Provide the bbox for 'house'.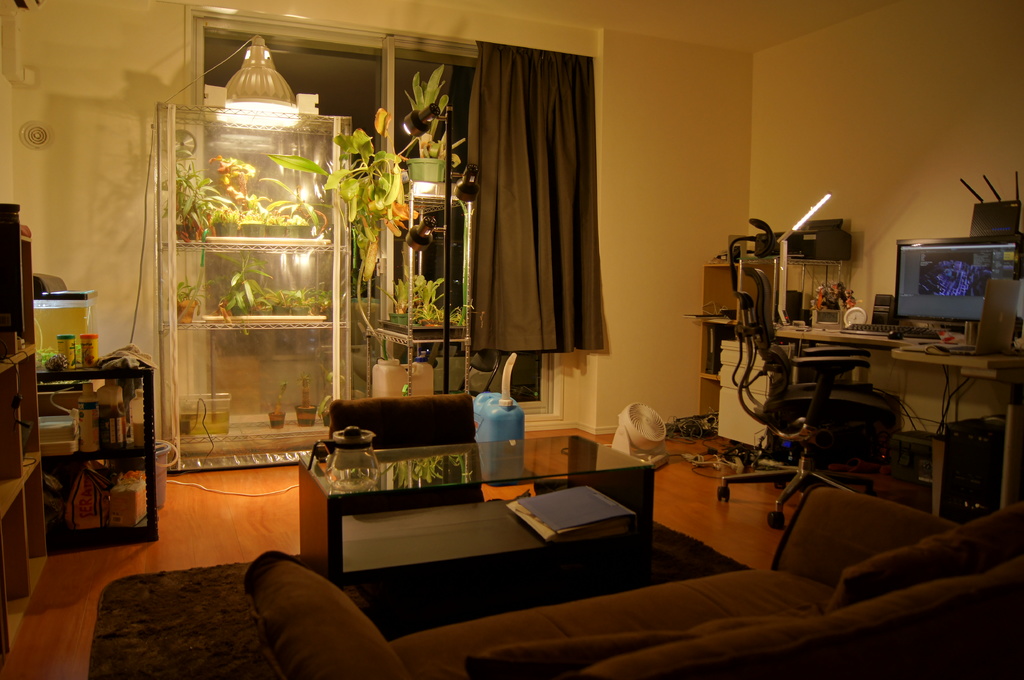
[1,3,1020,676].
